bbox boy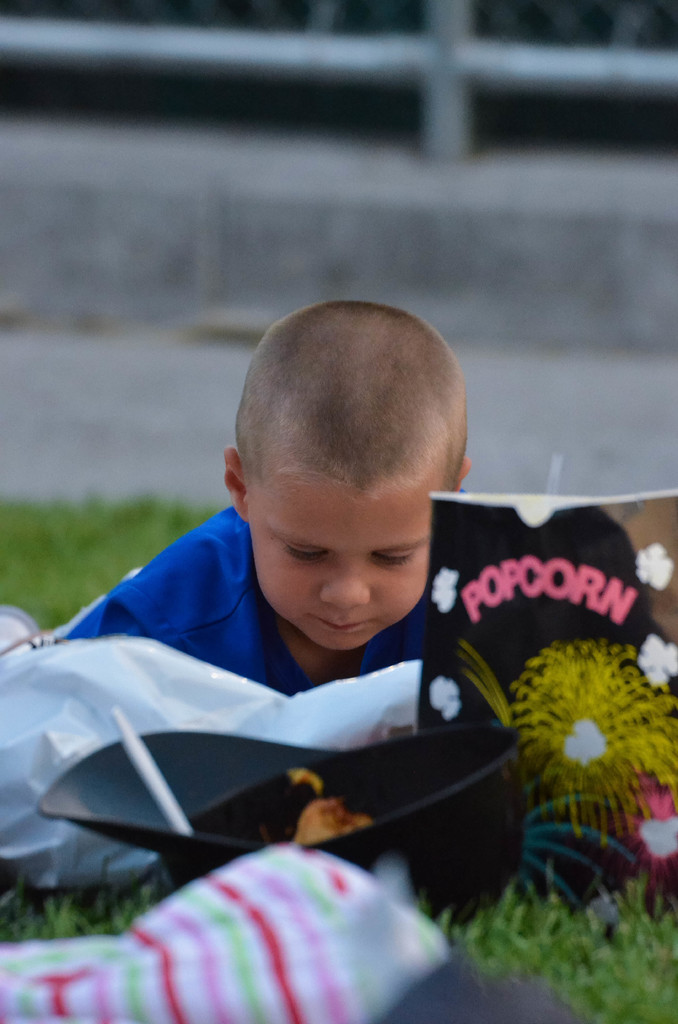
{"left": 22, "top": 243, "right": 519, "bottom": 698}
